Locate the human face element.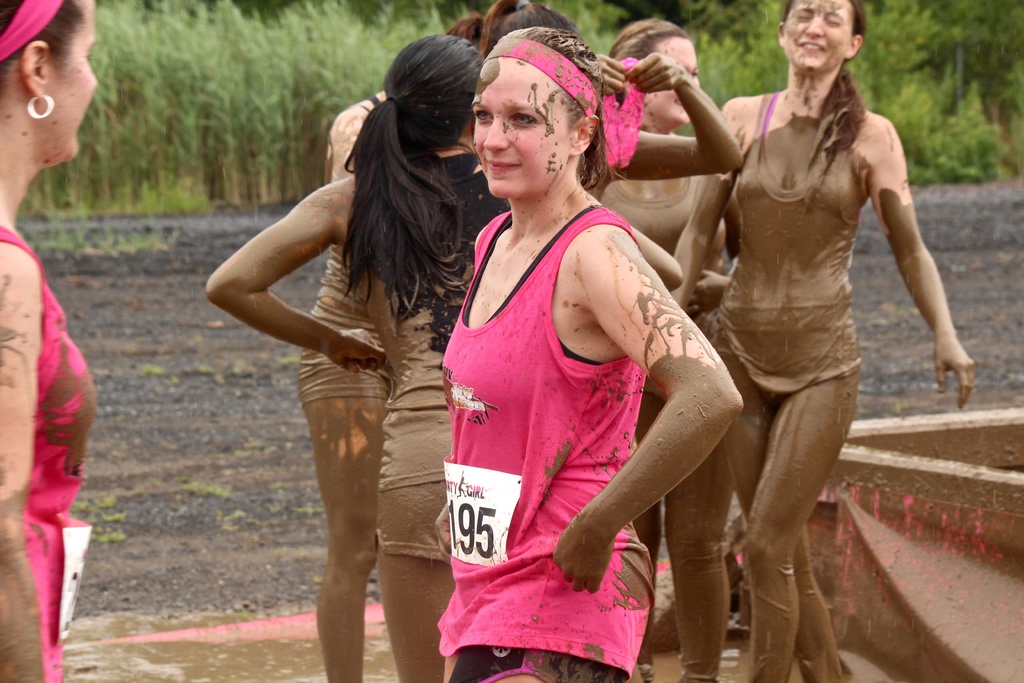
Element bbox: [x1=48, y1=0, x2=98, y2=159].
